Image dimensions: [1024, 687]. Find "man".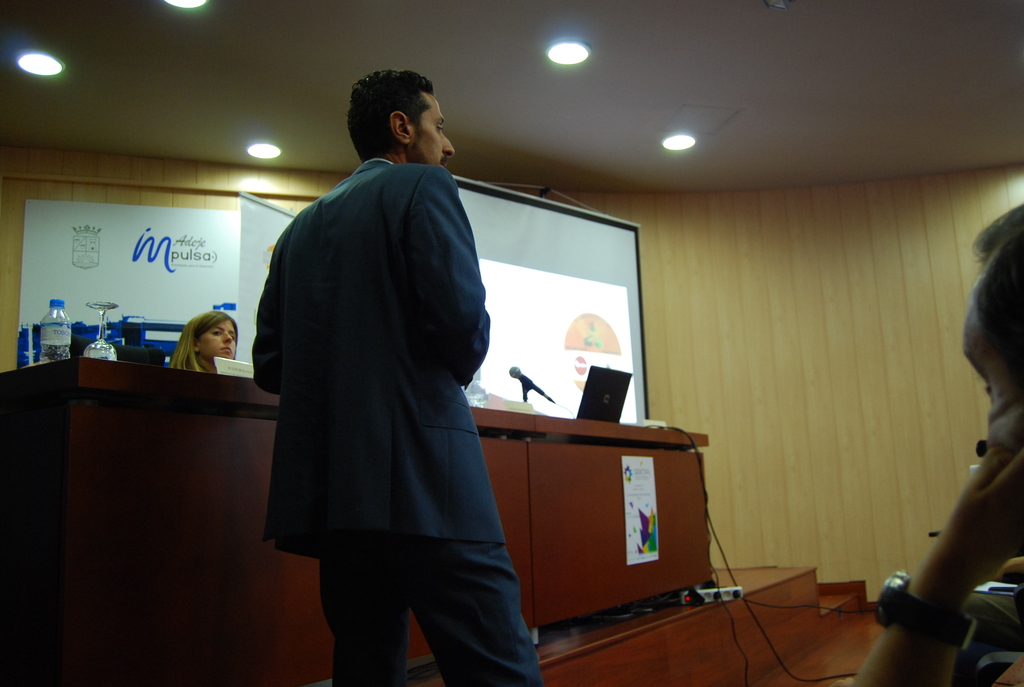
(843,203,1023,686).
